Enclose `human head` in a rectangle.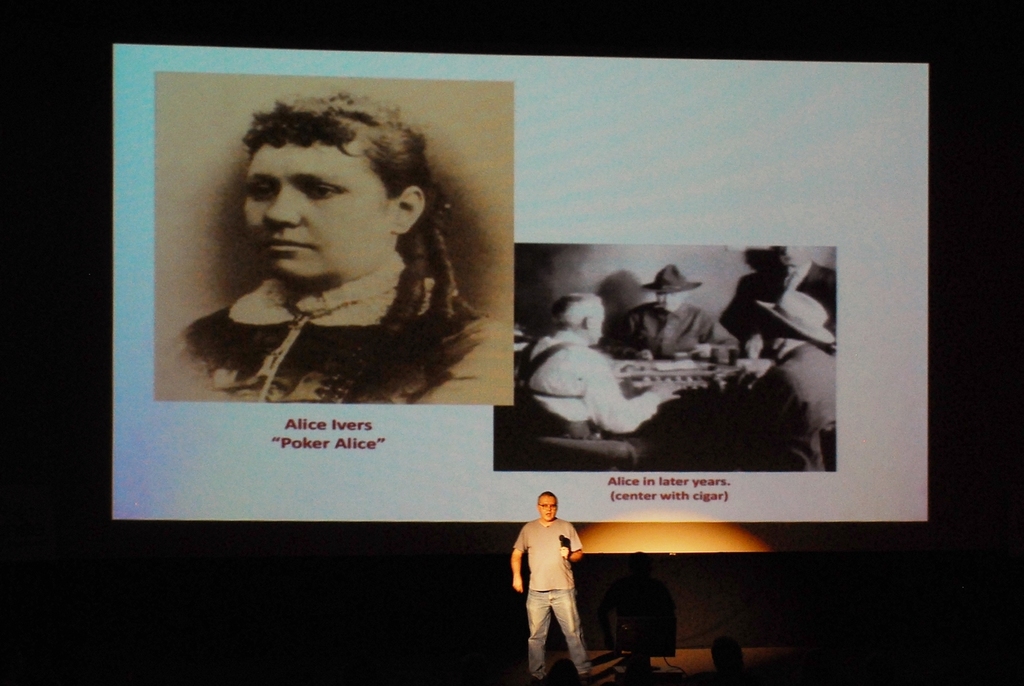
<region>639, 266, 702, 314</region>.
